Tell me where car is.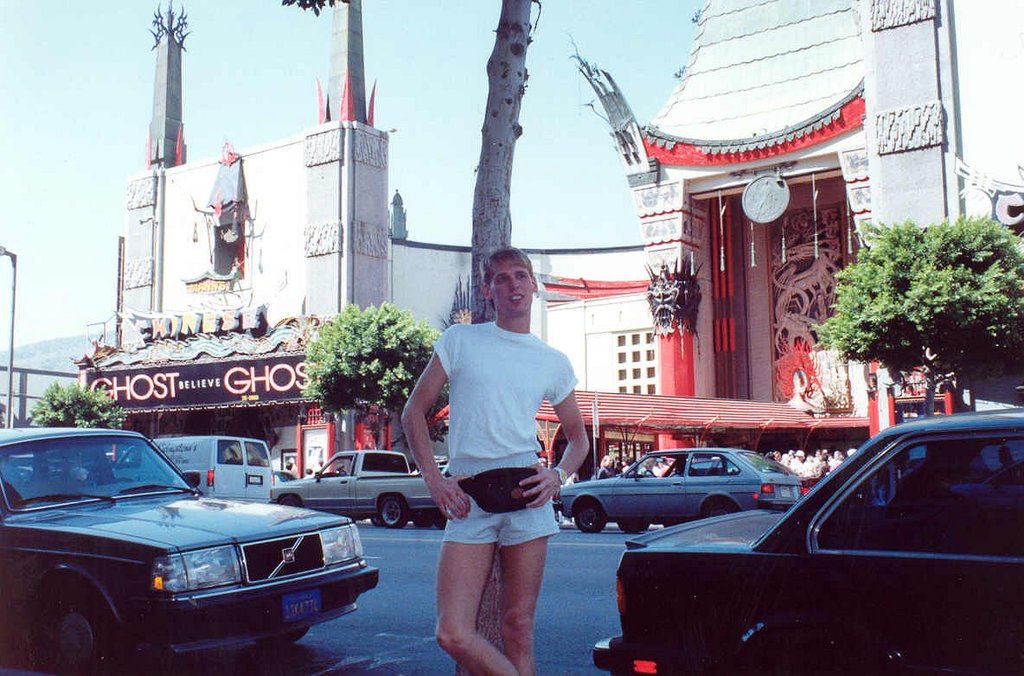
car is at [left=272, top=468, right=299, bottom=483].
